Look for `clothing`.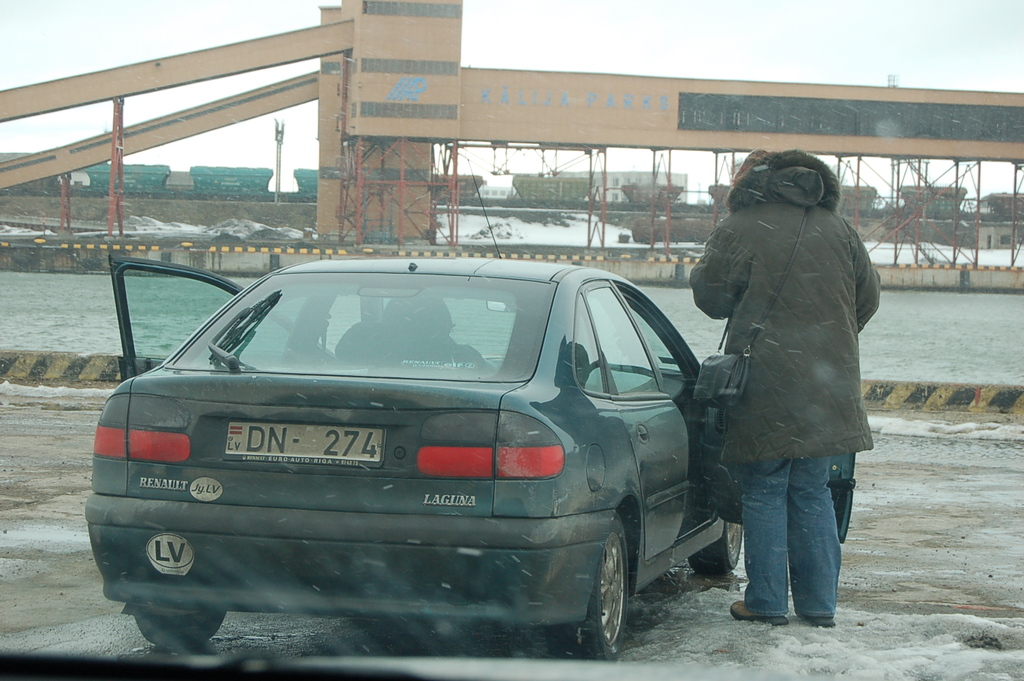
Found: {"left": 693, "top": 115, "right": 889, "bottom": 612}.
